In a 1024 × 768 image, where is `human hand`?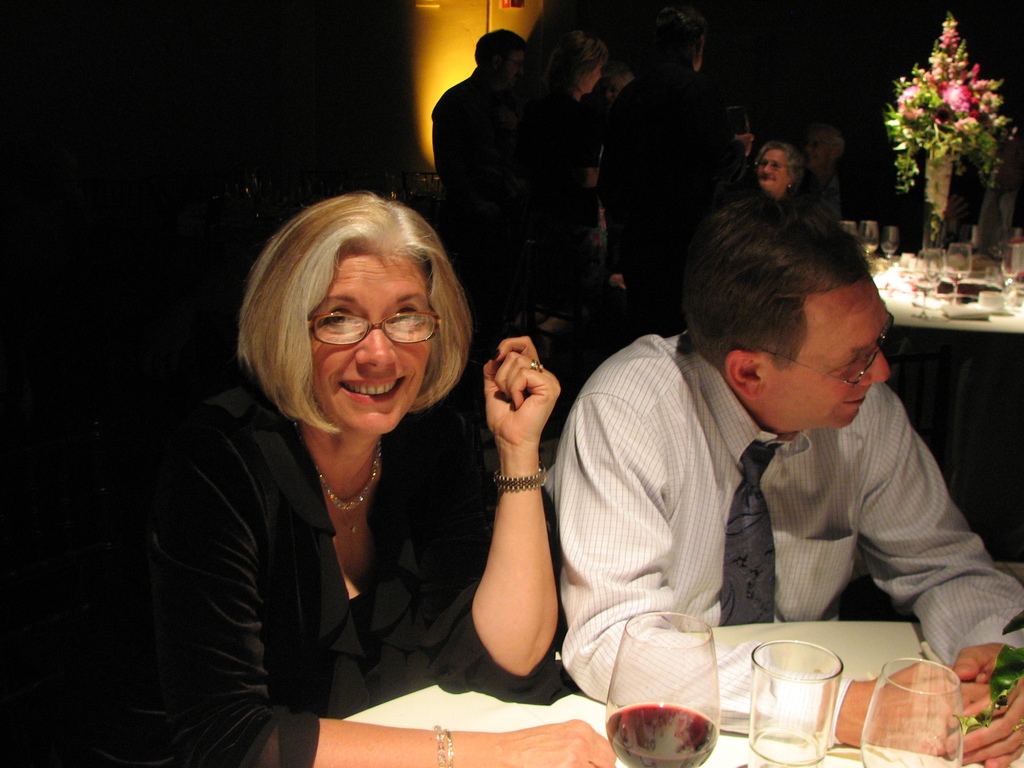
<bbox>852, 659, 1007, 758</bbox>.
